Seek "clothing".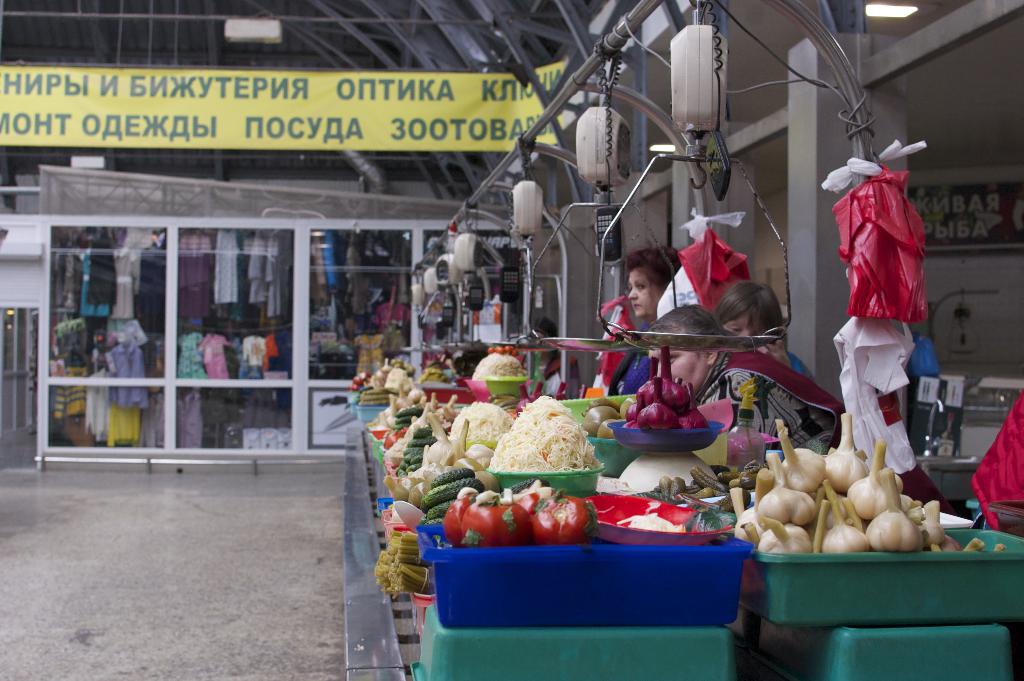
215/227/243/304.
